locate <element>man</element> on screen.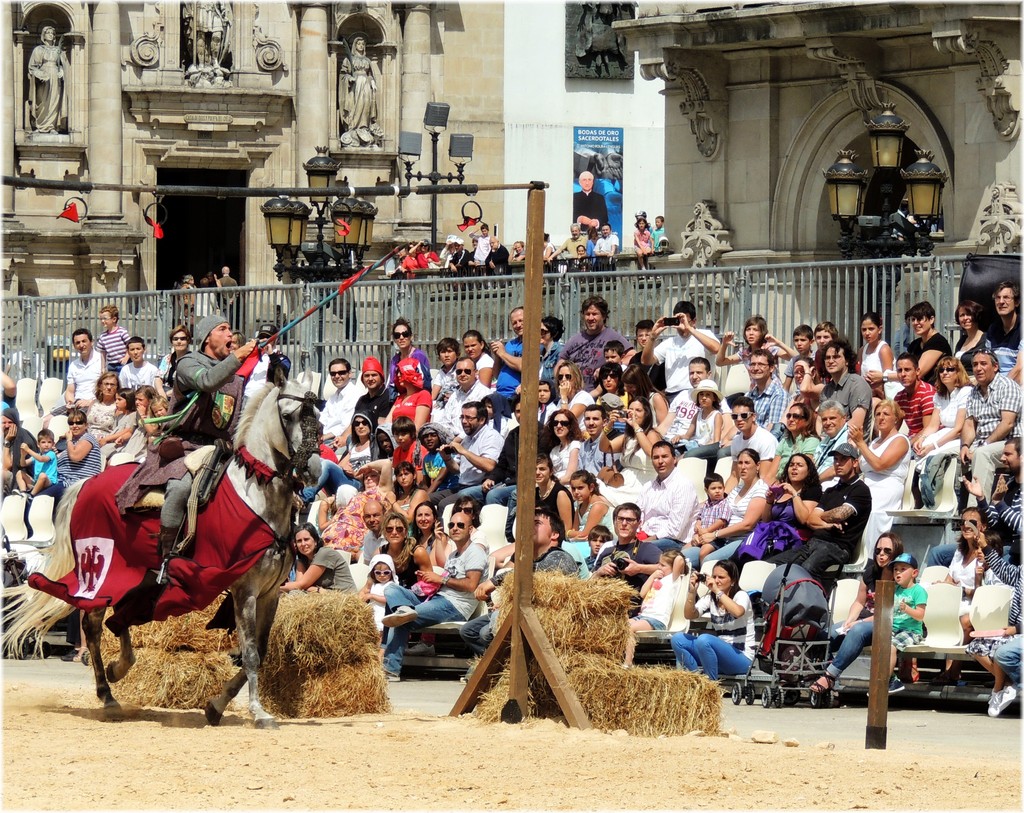
On screen at bbox=(647, 355, 731, 460).
